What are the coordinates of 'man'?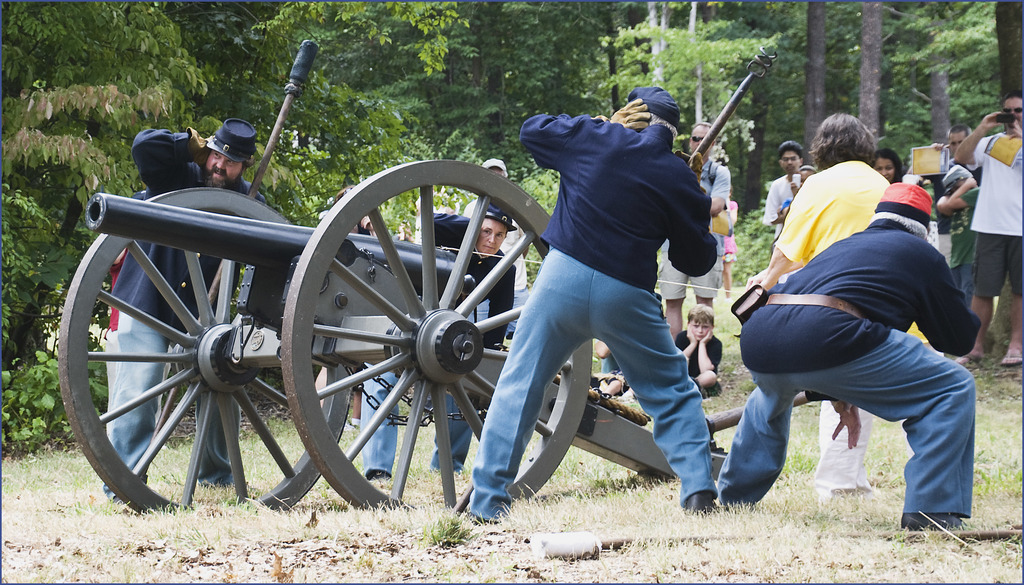
detection(727, 106, 986, 549).
